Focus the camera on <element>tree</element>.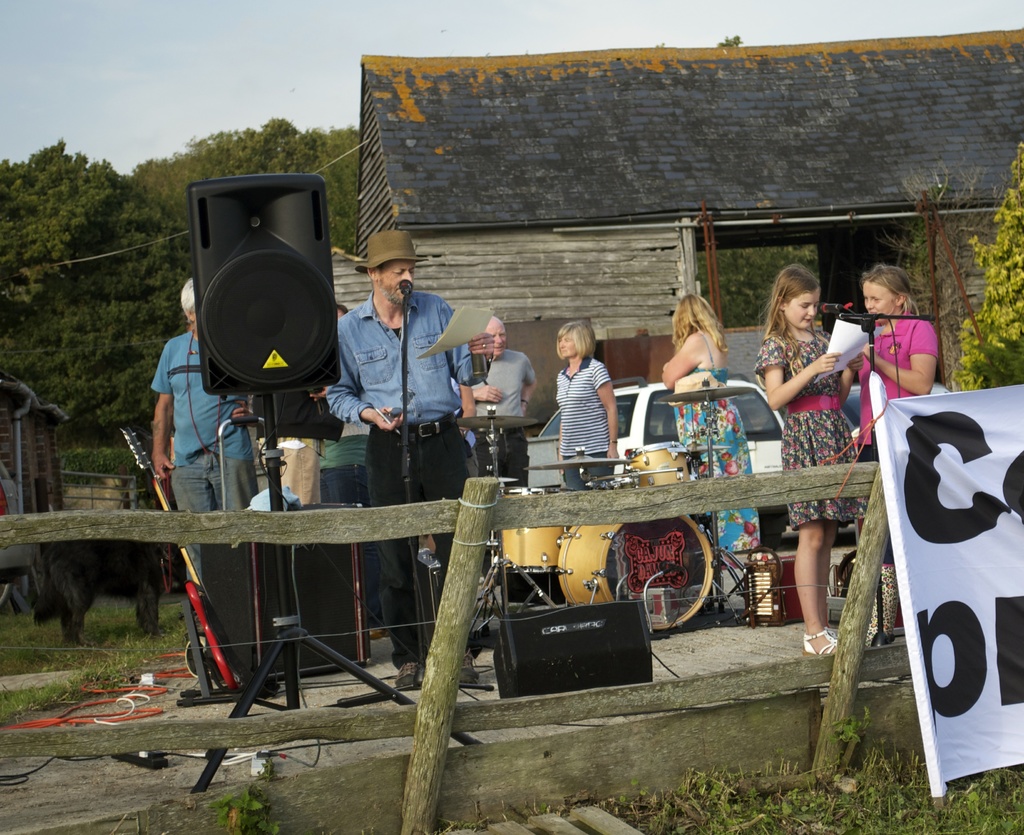
Focus region: <region>0, 137, 144, 441</region>.
